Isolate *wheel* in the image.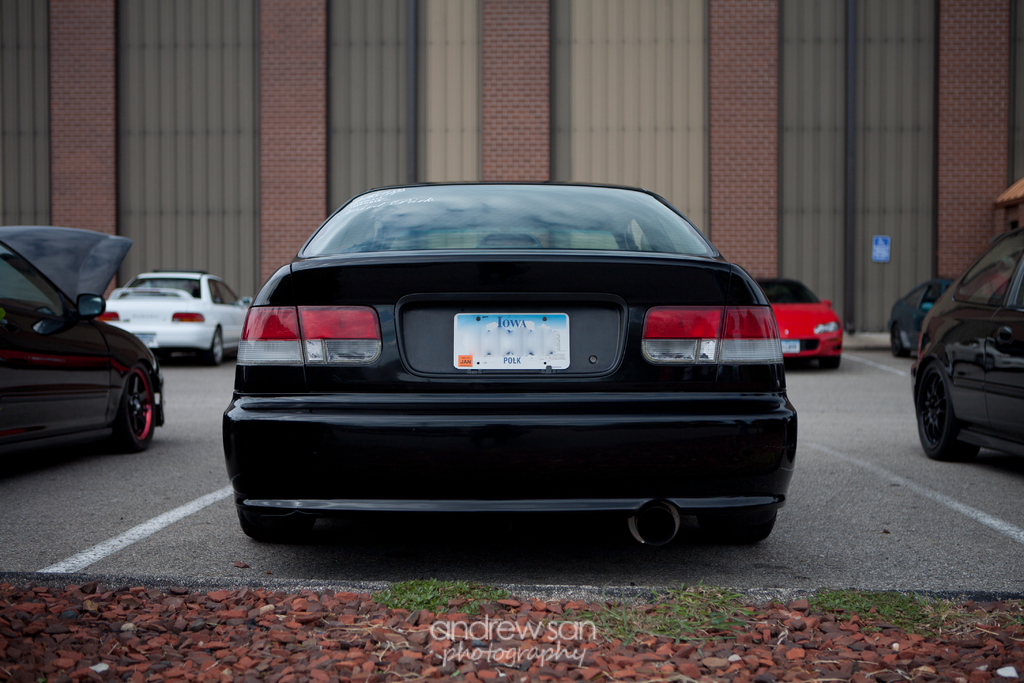
Isolated region: 700,503,774,550.
